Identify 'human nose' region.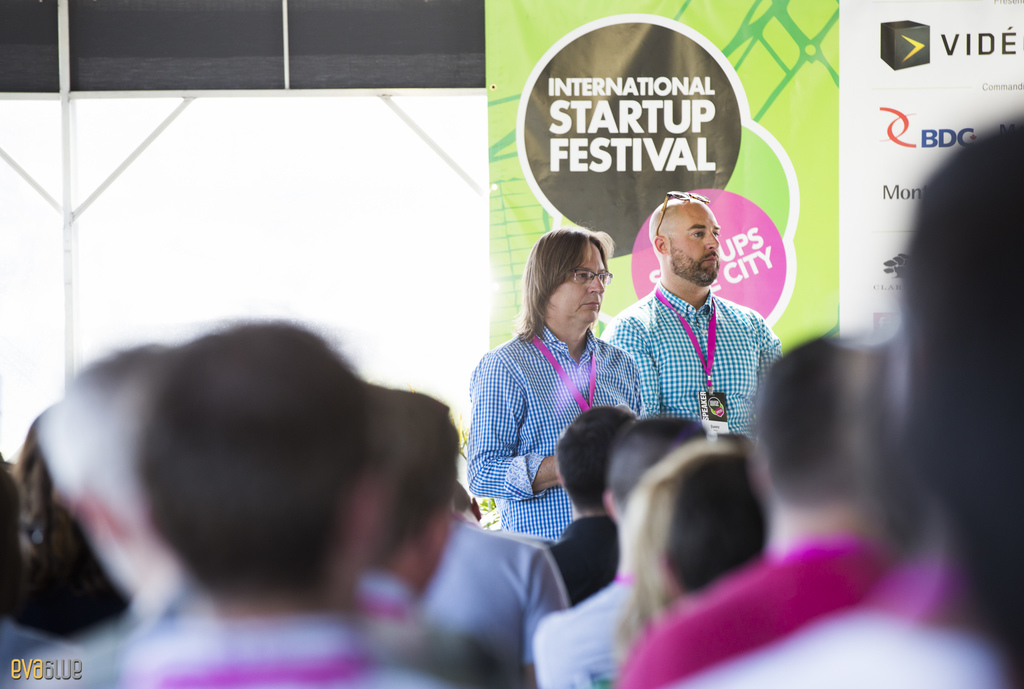
Region: [588,275,604,293].
